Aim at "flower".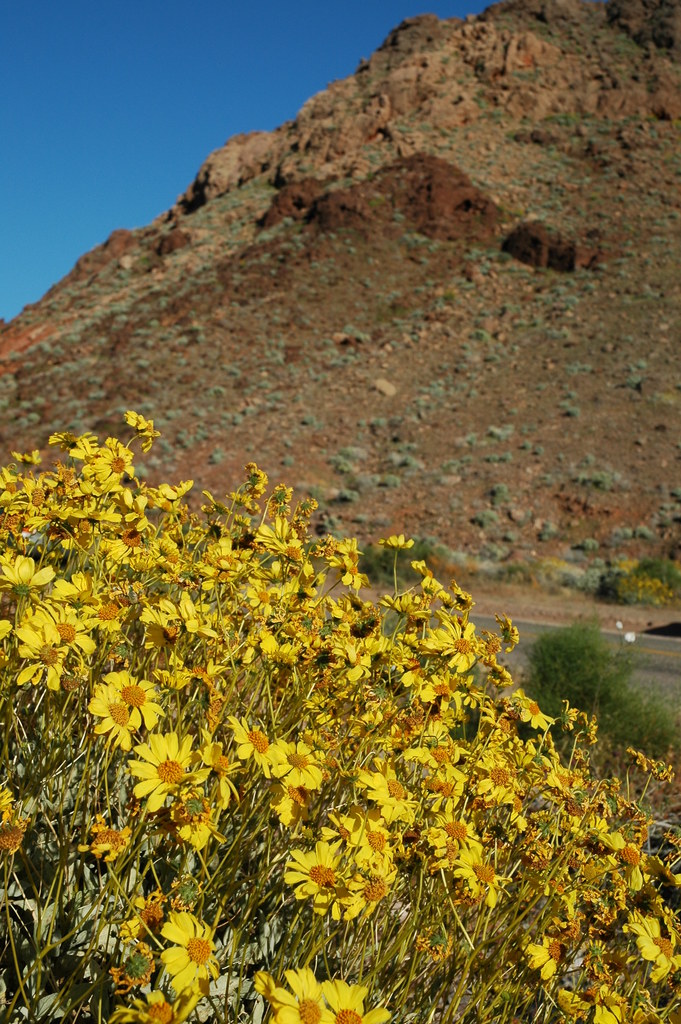
Aimed at 74,815,135,860.
